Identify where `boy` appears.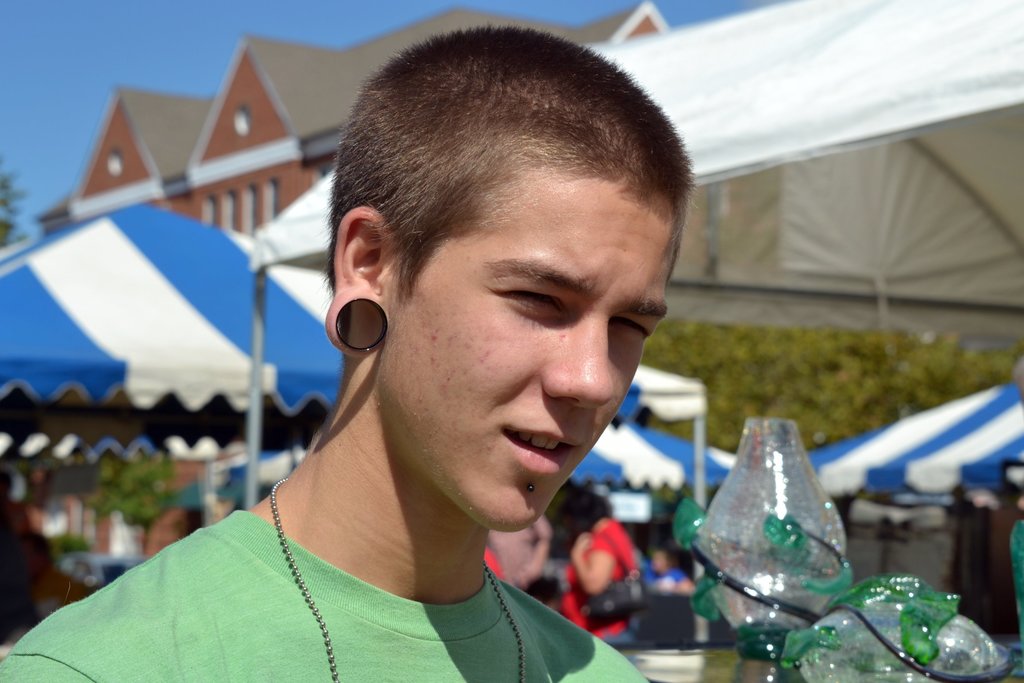
Appears at [146,10,723,682].
